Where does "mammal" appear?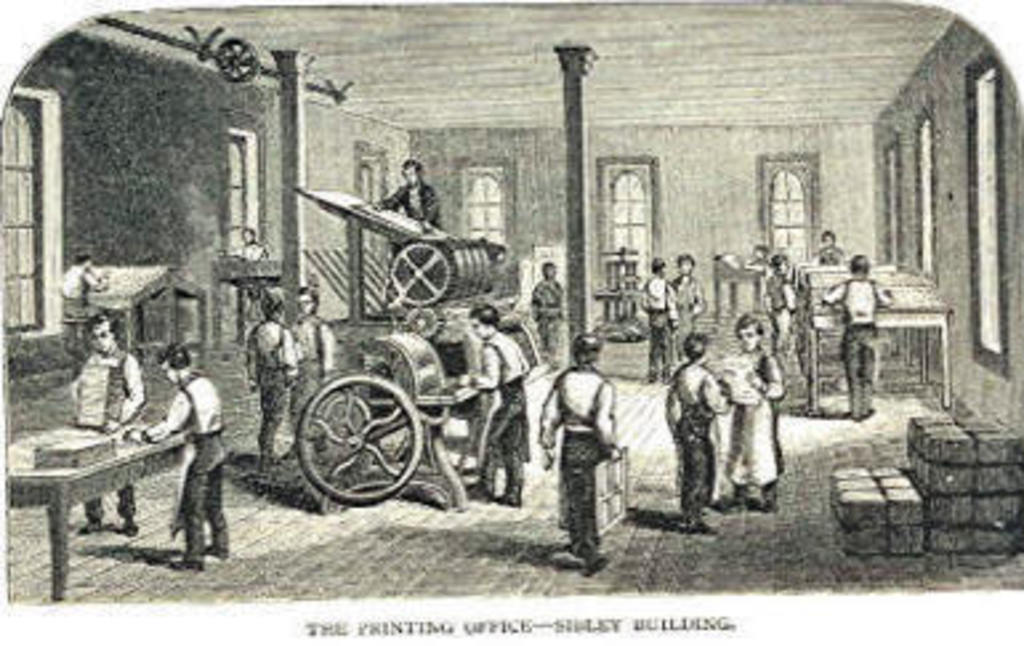
Appears at left=287, top=284, right=332, bottom=457.
